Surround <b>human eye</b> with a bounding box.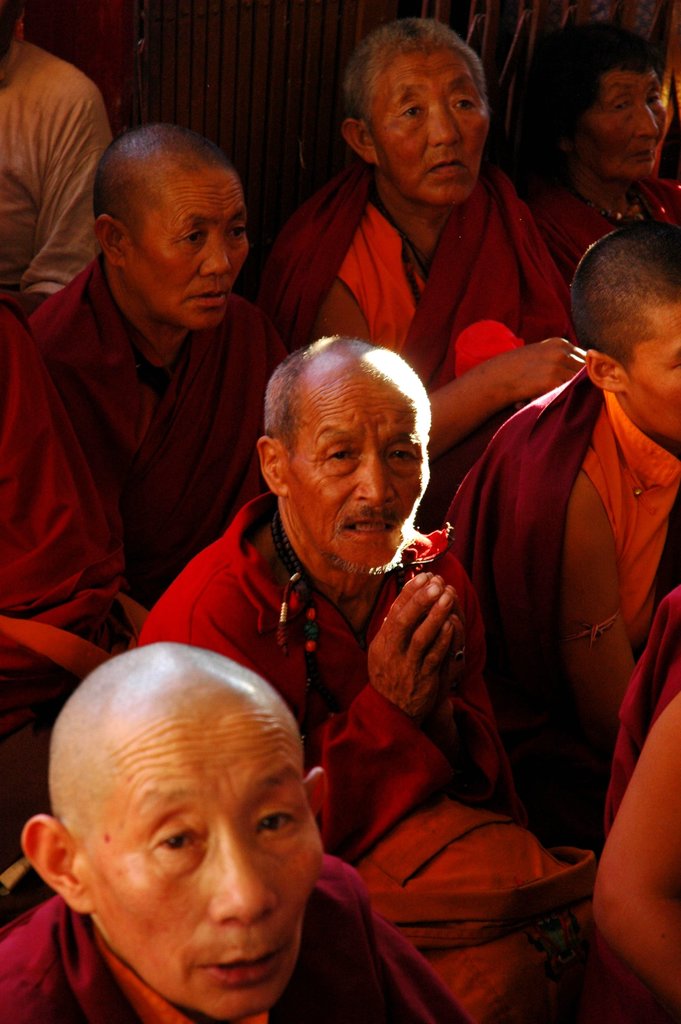
locate(384, 443, 420, 468).
